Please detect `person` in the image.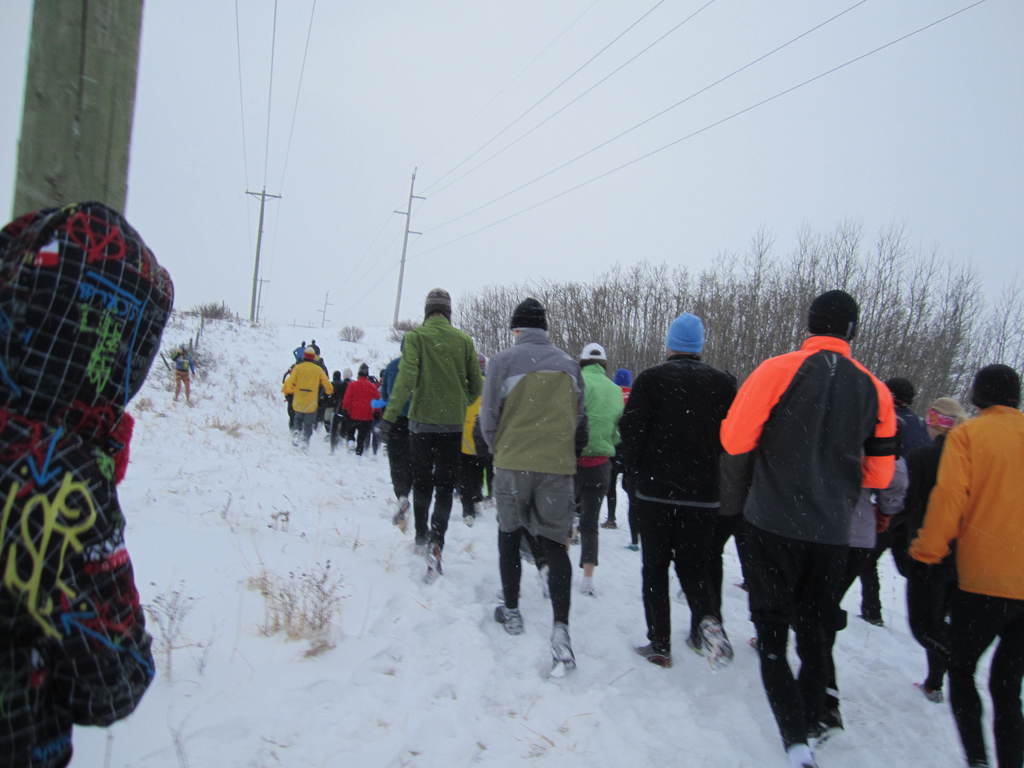
280/348/334/454.
